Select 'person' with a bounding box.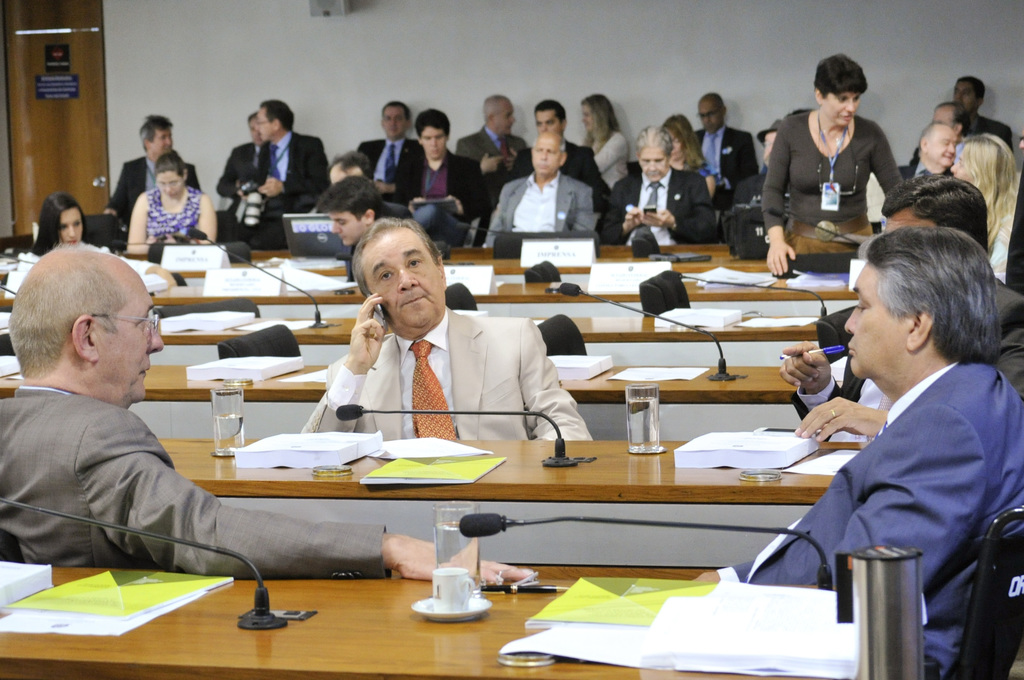
{"left": 15, "top": 190, "right": 173, "bottom": 287}.
